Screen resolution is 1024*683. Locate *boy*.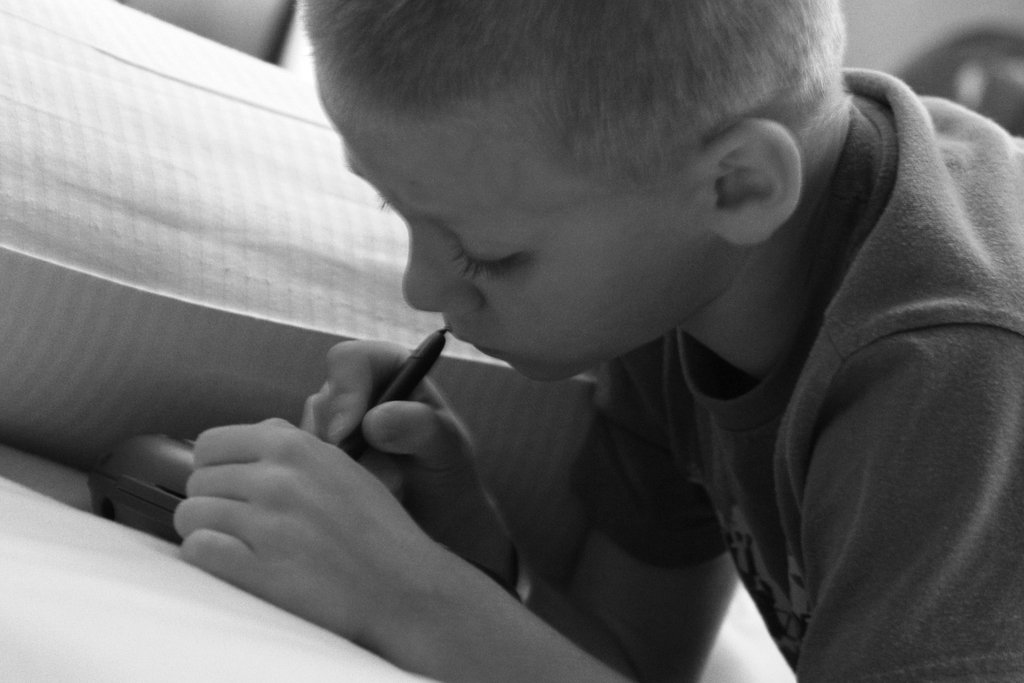
detection(122, 22, 986, 640).
